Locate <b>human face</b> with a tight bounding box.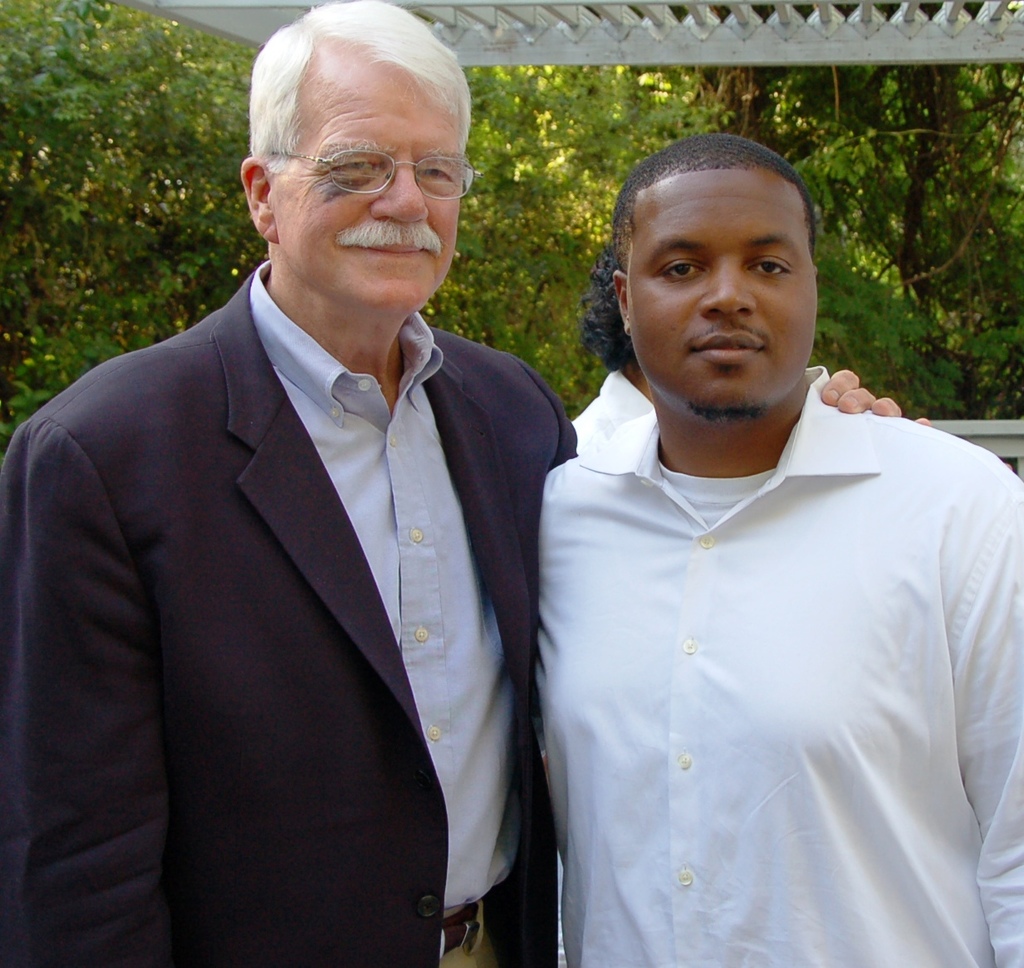
Rect(632, 172, 819, 418).
